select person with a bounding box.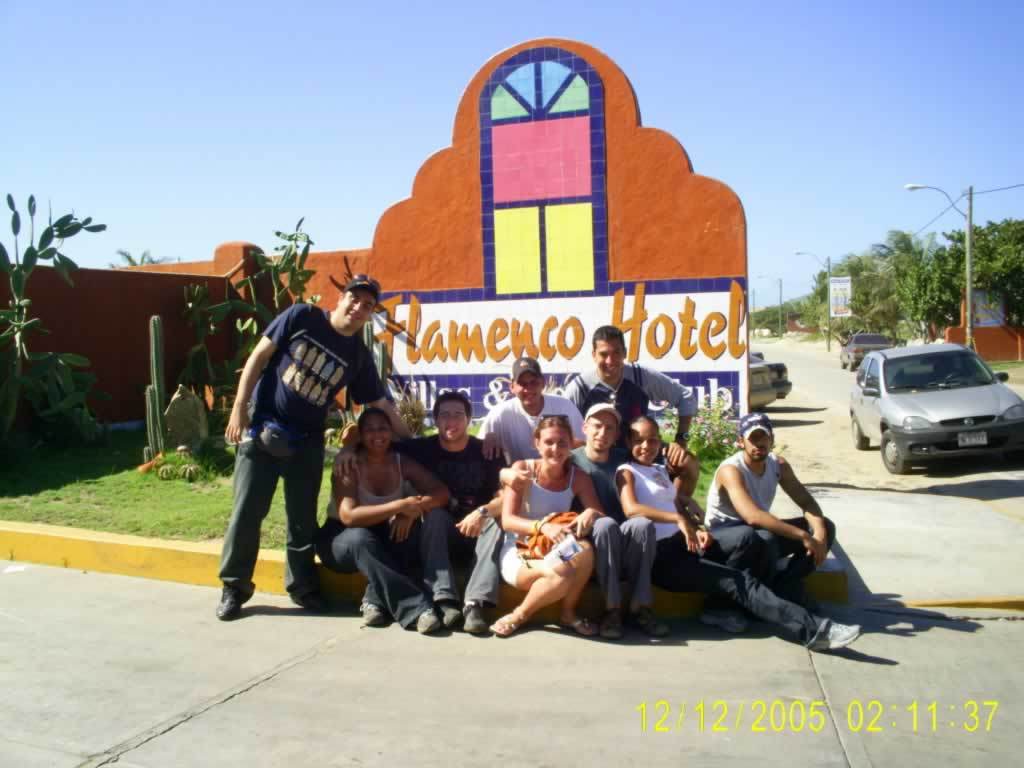
599, 406, 864, 655.
